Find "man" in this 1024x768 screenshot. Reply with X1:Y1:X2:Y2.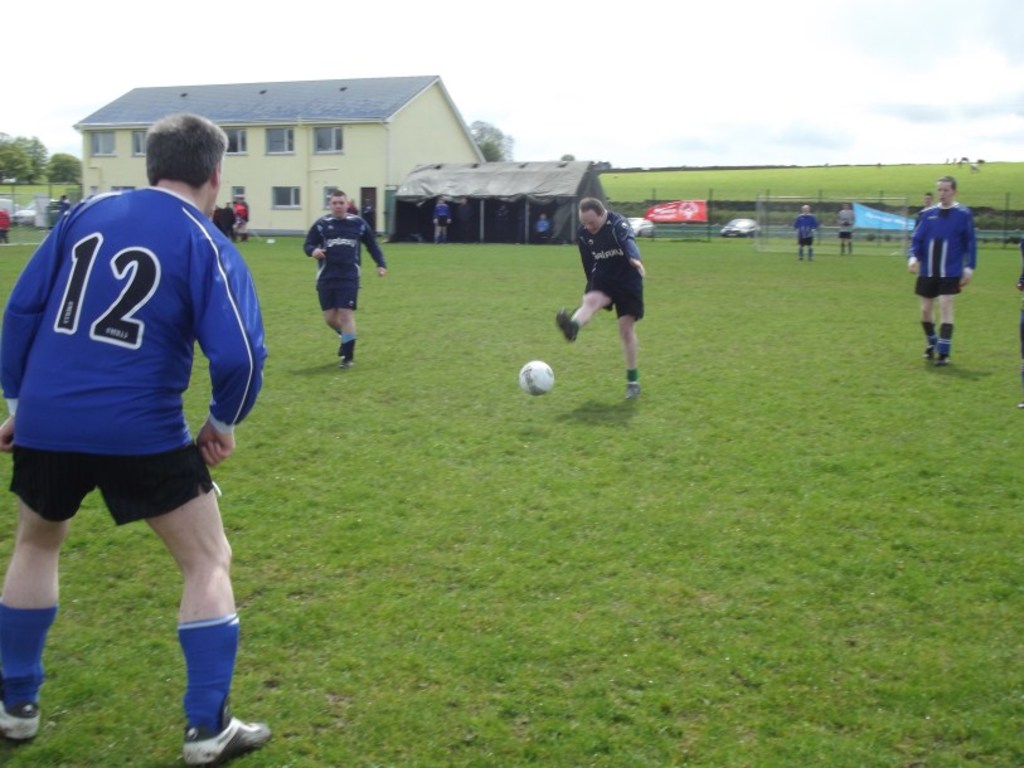
6:146:262:699.
